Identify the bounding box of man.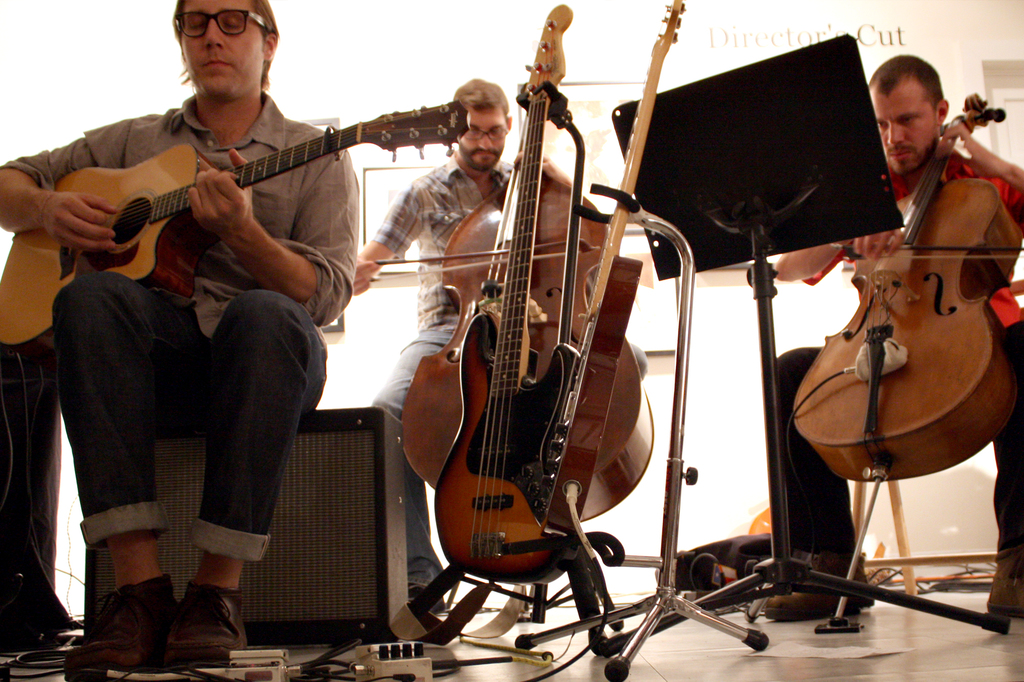
x1=763 y1=54 x2=1023 y2=624.
